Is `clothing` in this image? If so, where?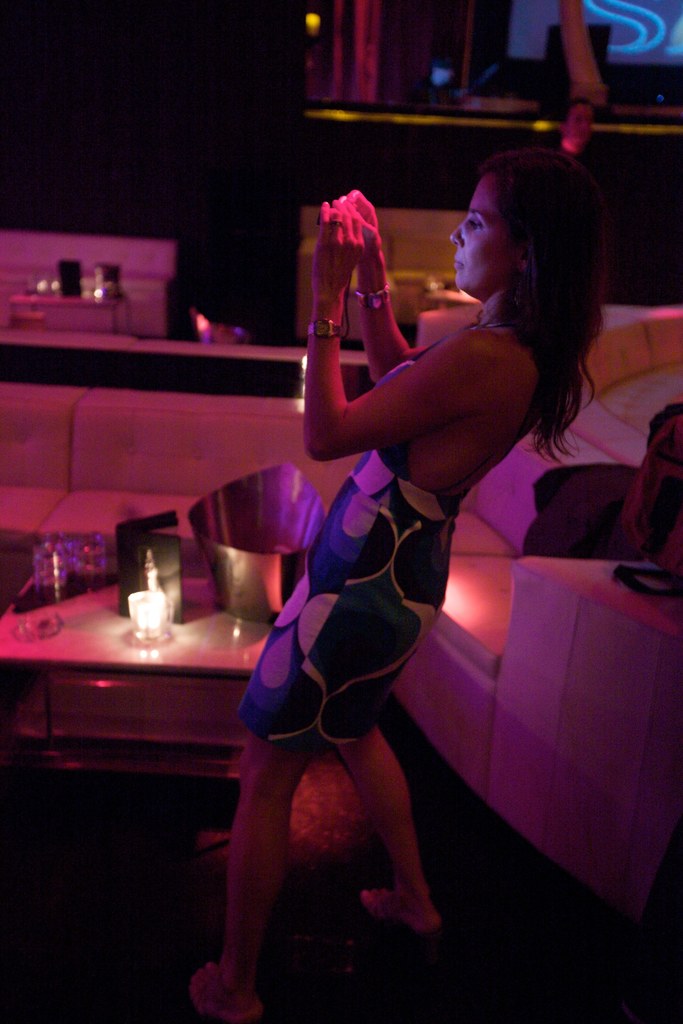
Yes, at box=[233, 322, 491, 738].
